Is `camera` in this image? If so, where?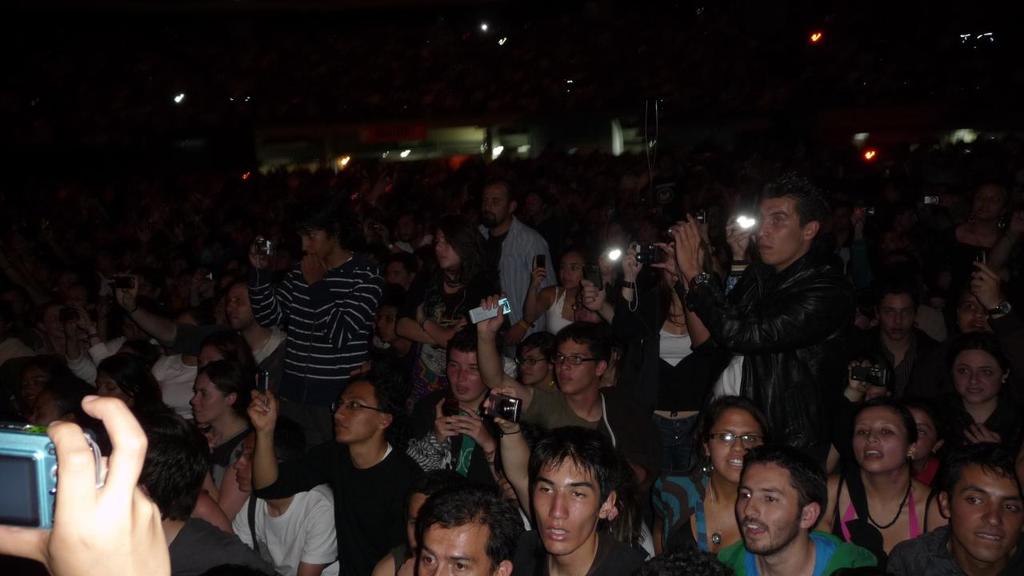
Yes, at detection(255, 372, 266, 405).
